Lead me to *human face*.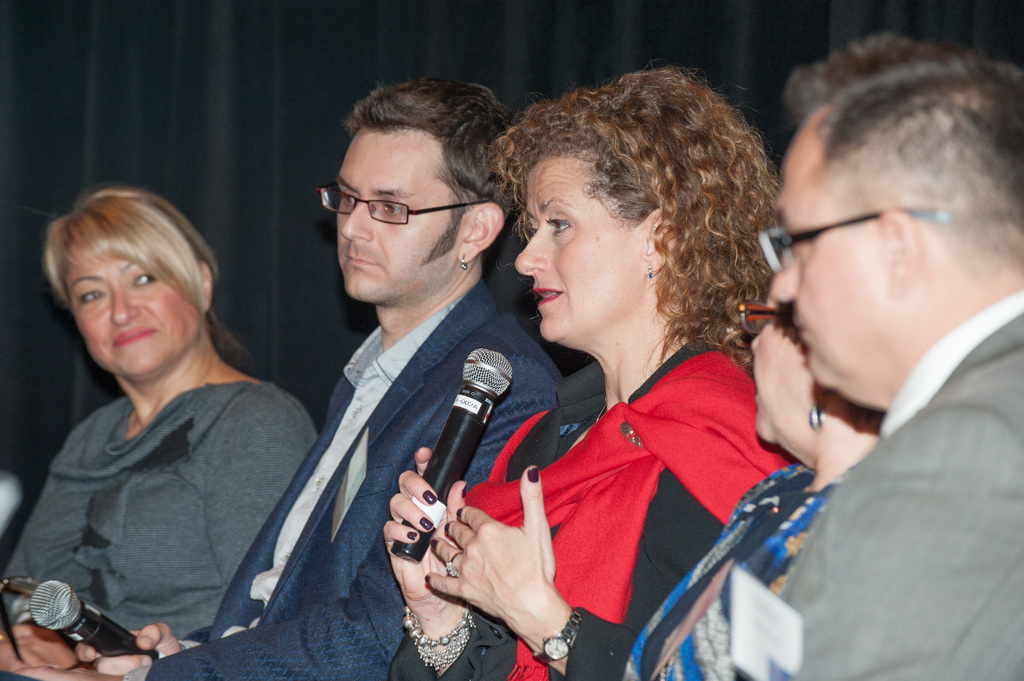
Lead to [64, 240, 199, 373].
